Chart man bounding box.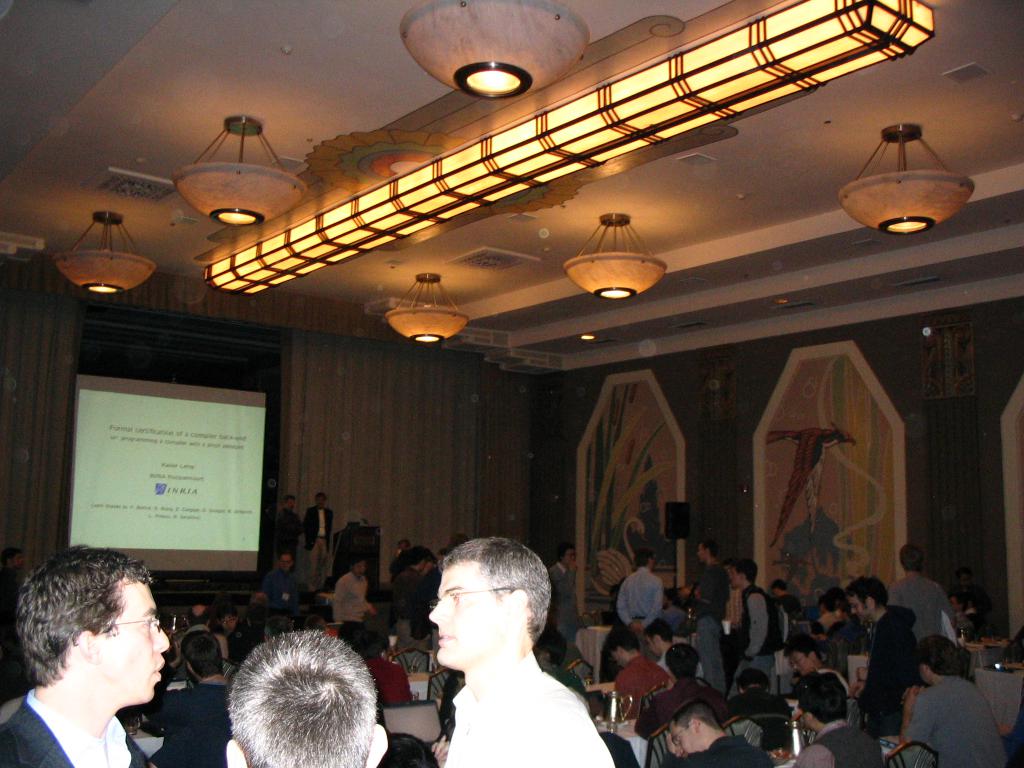
Charted: 406, 536, 637, 758.
